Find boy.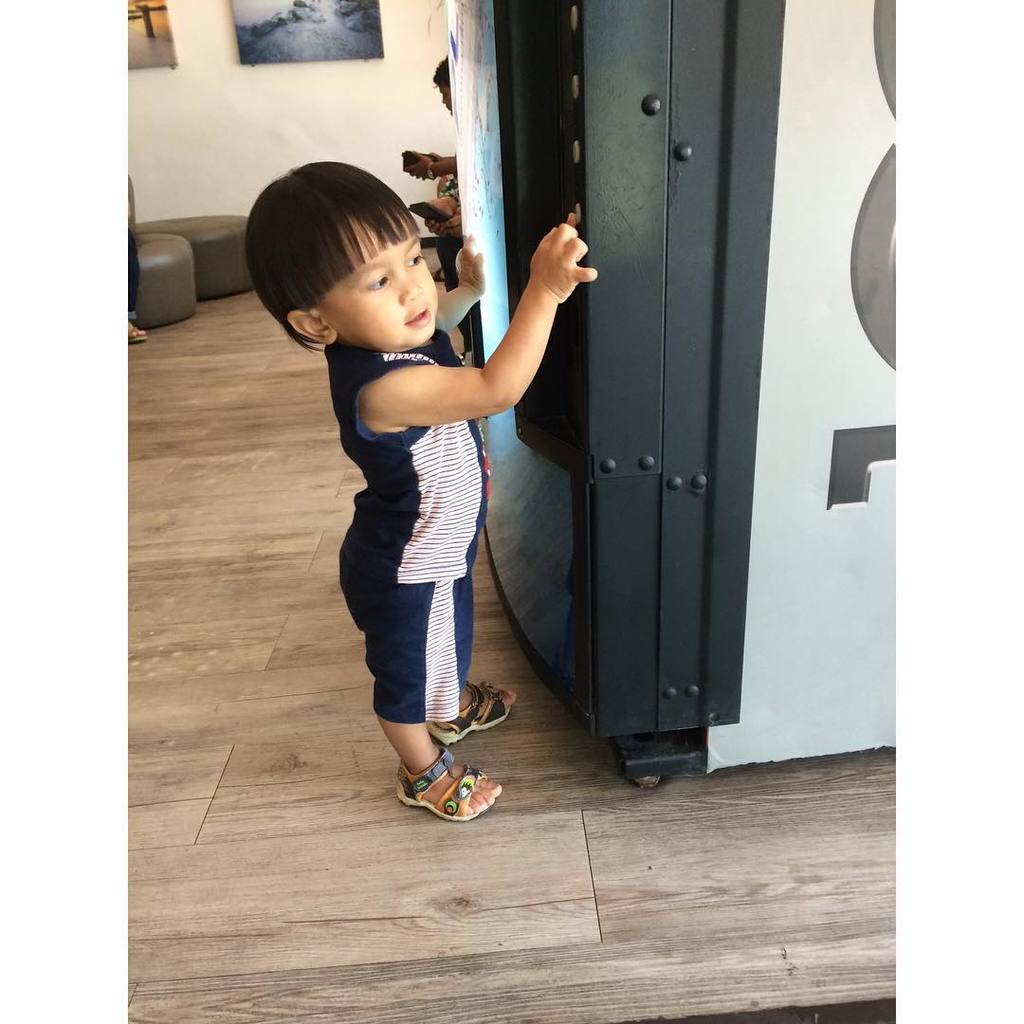
243, 185, 573, 800.
